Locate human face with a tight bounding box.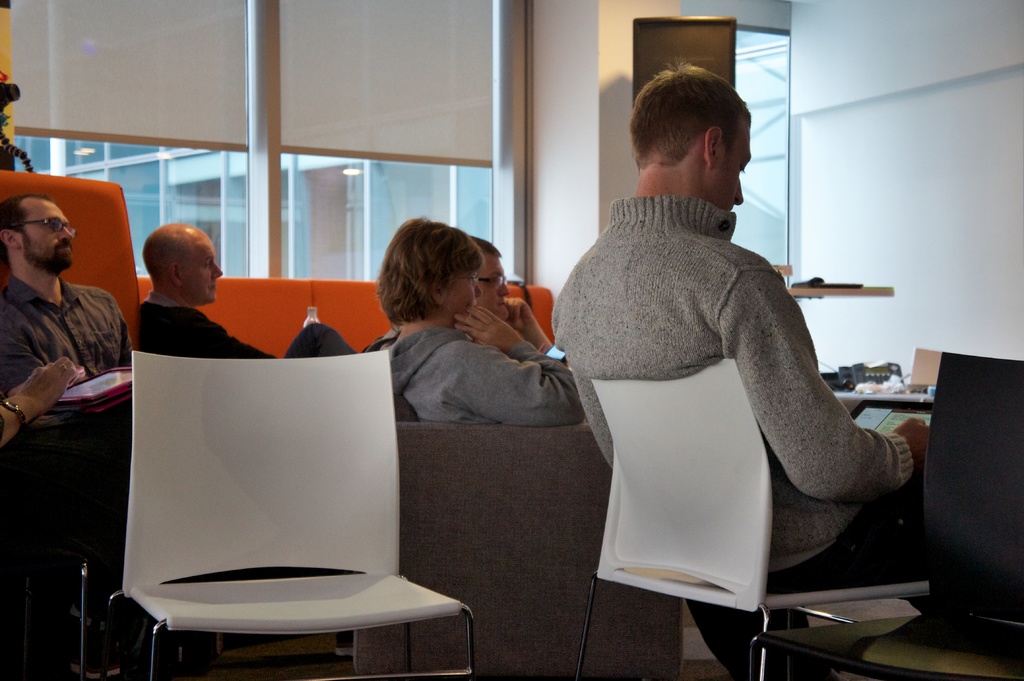
451:260:483:318.
